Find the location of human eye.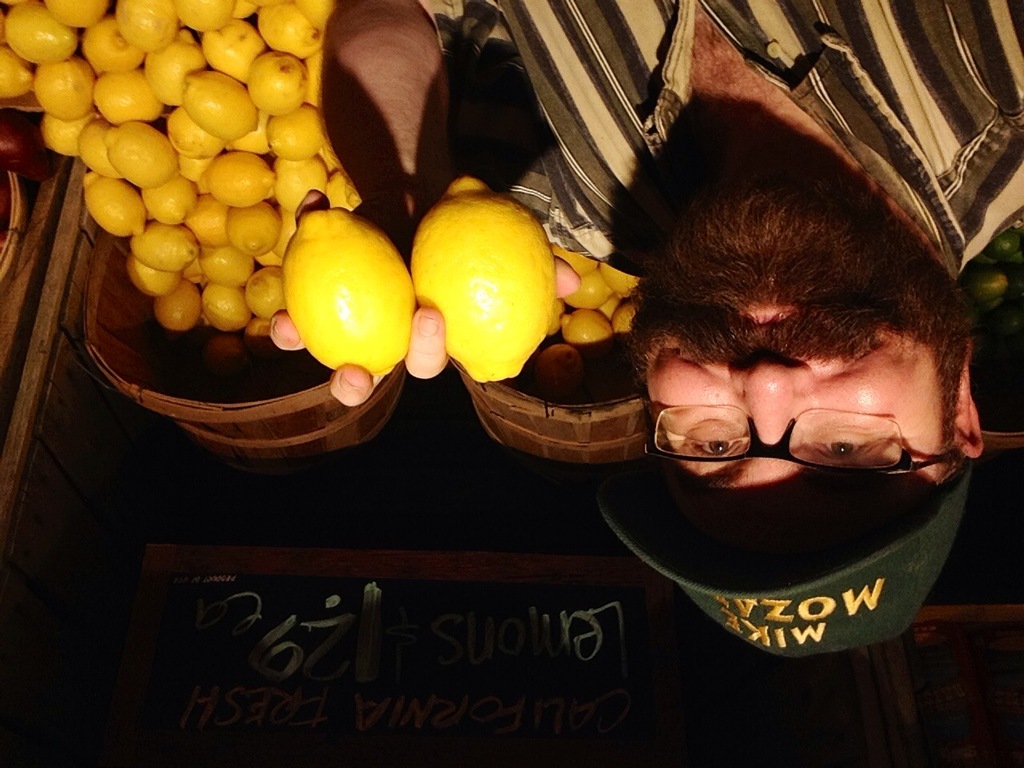
Location: select_region(674, 426, 750, 459).
